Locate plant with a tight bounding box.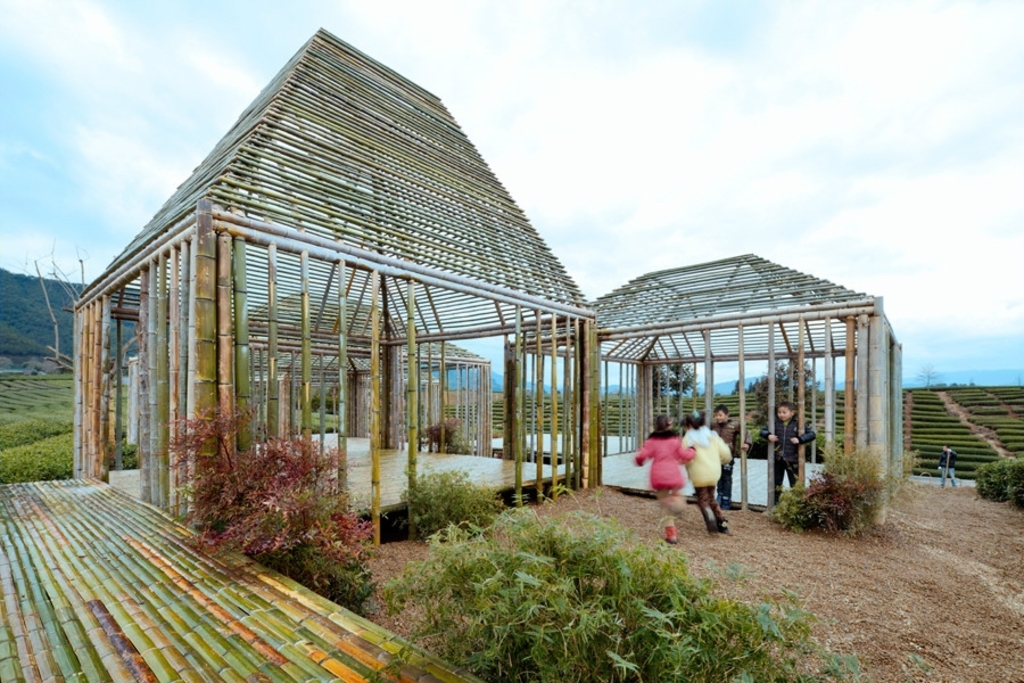
BBox(1002, 447, 1023, 508).
